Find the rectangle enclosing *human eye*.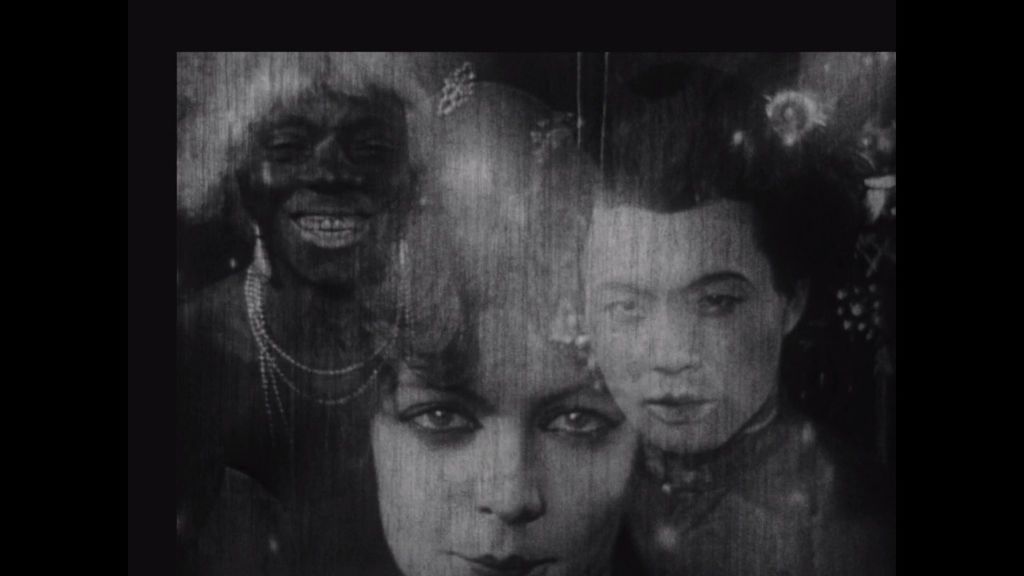
(x1=596, y1=288, x2=652, y2=322).
